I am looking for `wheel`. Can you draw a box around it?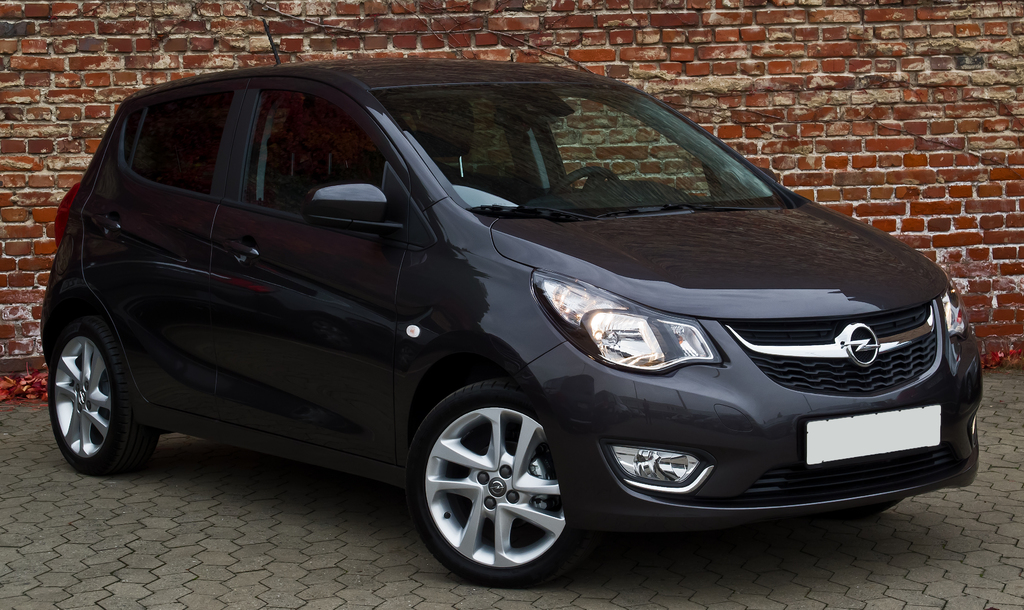
Sure, the bounding box is (left=403, top=394, right=576, bottom=582).
